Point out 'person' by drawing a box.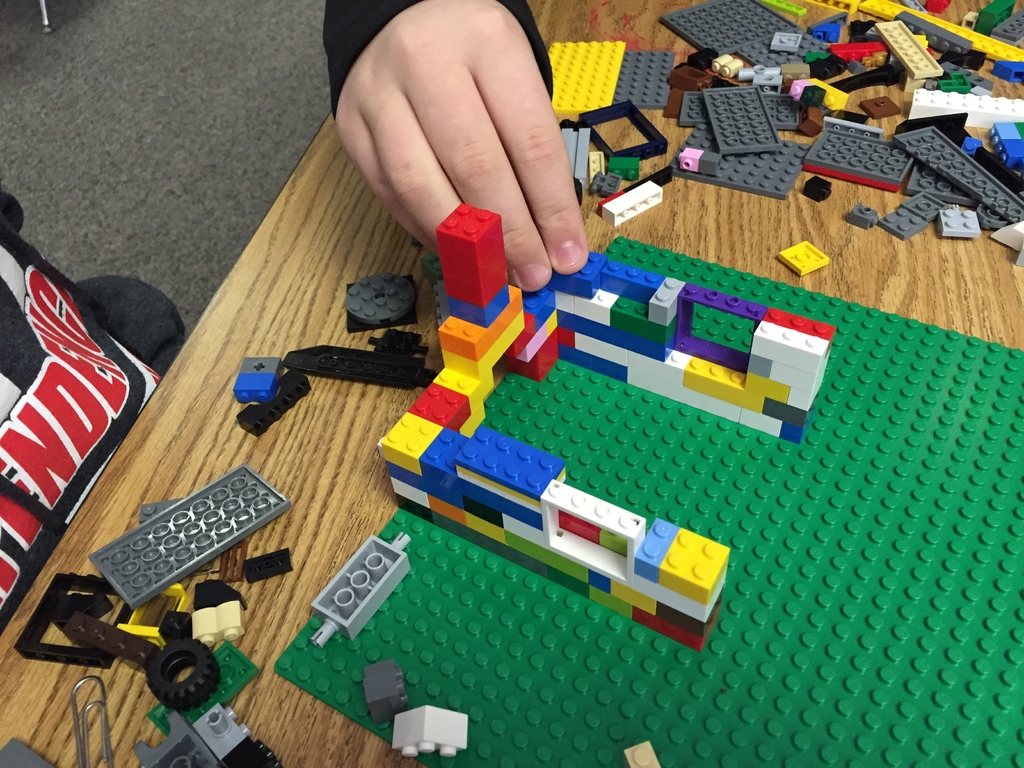
pyautogui.locateOnScreen(317, 0, 591, 294).
